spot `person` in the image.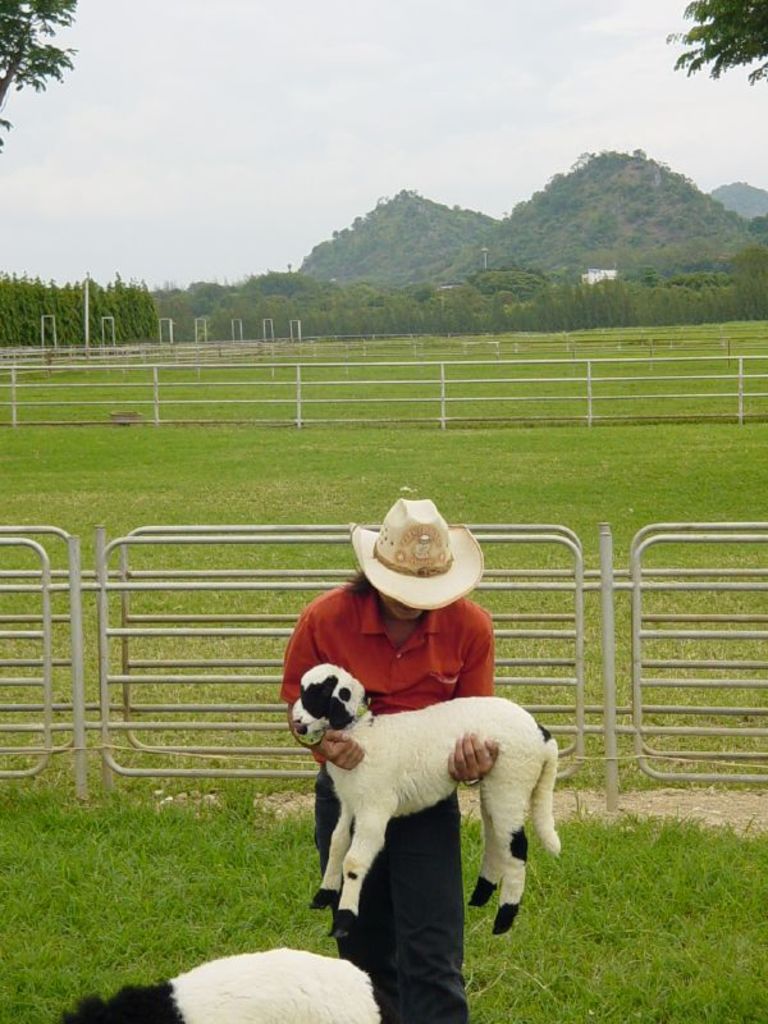
`person` found at <box>300,571,545,983</box>.
